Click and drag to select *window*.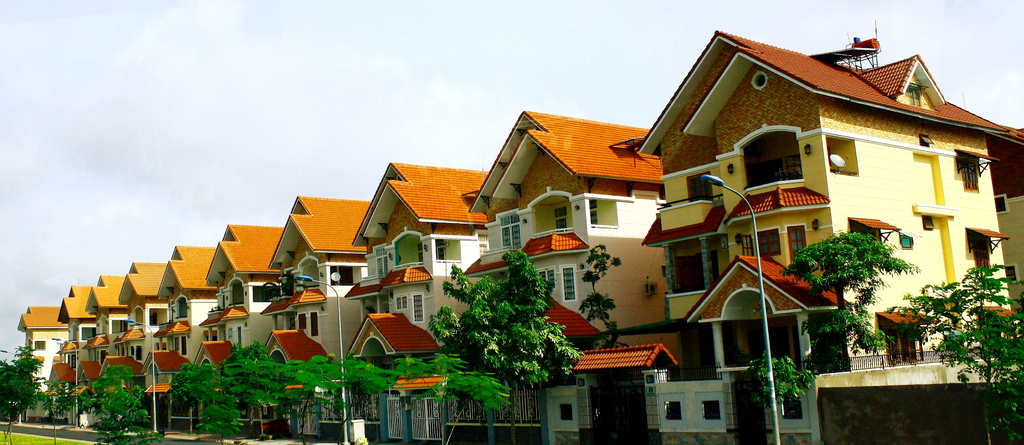
Selection: bbox=[394, 295, 407, 311].
